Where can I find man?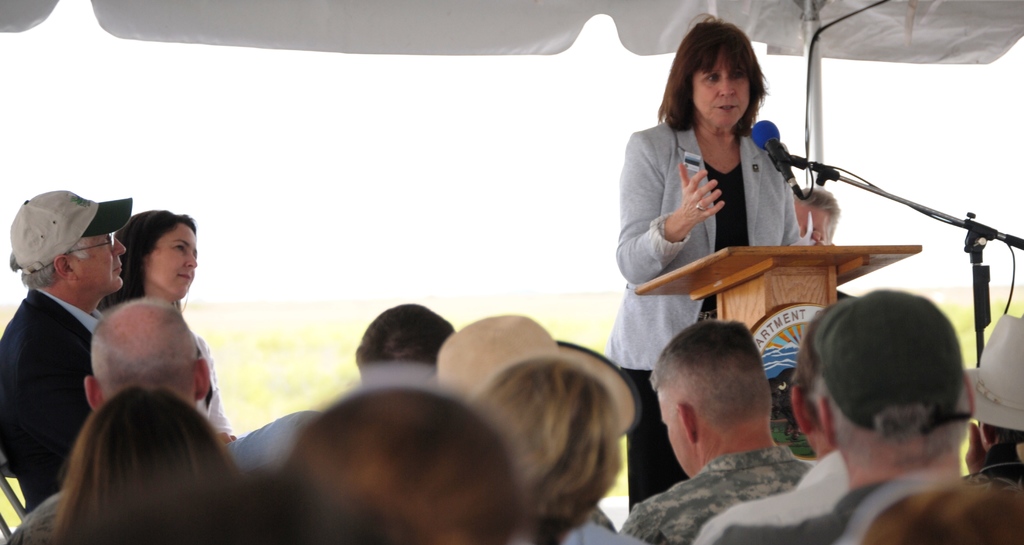
You can find it at 728 289 981 544.
